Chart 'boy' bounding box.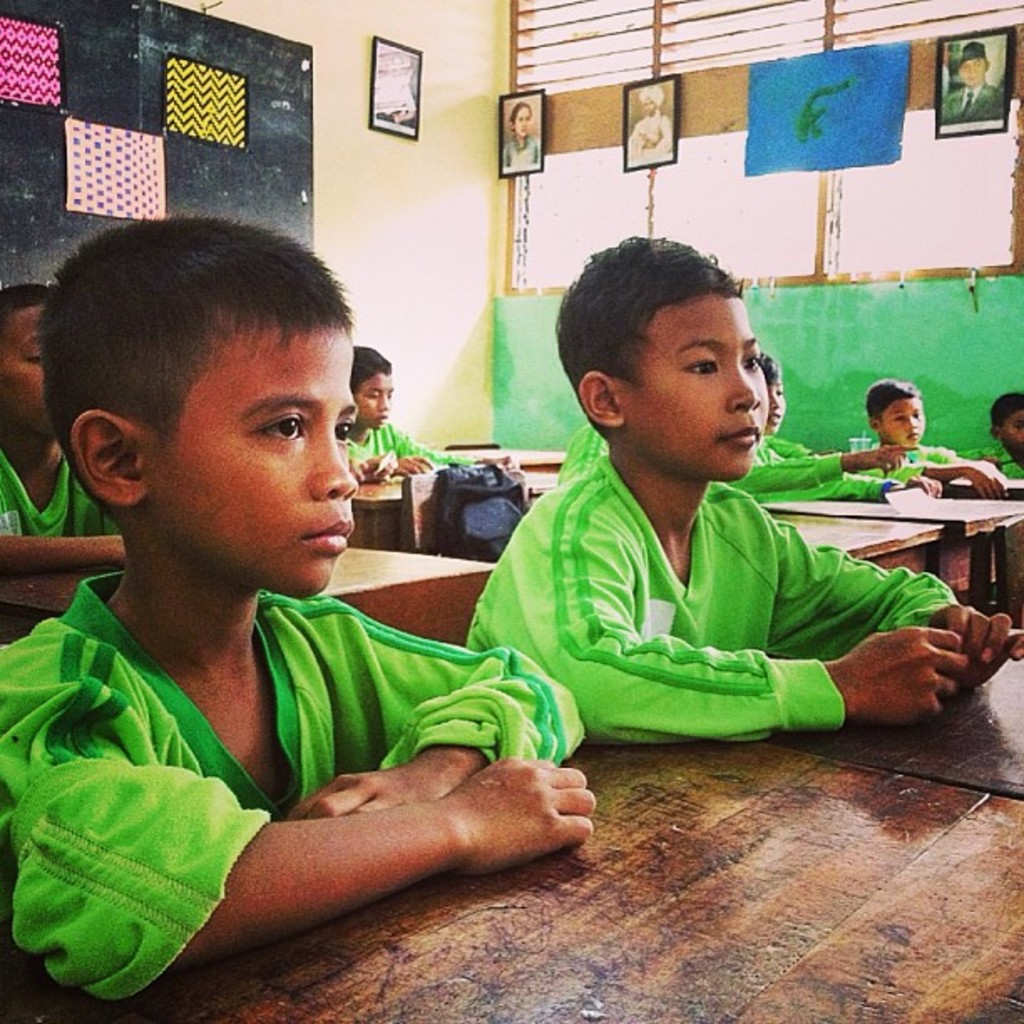
Charted: pyautogui.locateOnScreen(0, 231, 589, 1002).
